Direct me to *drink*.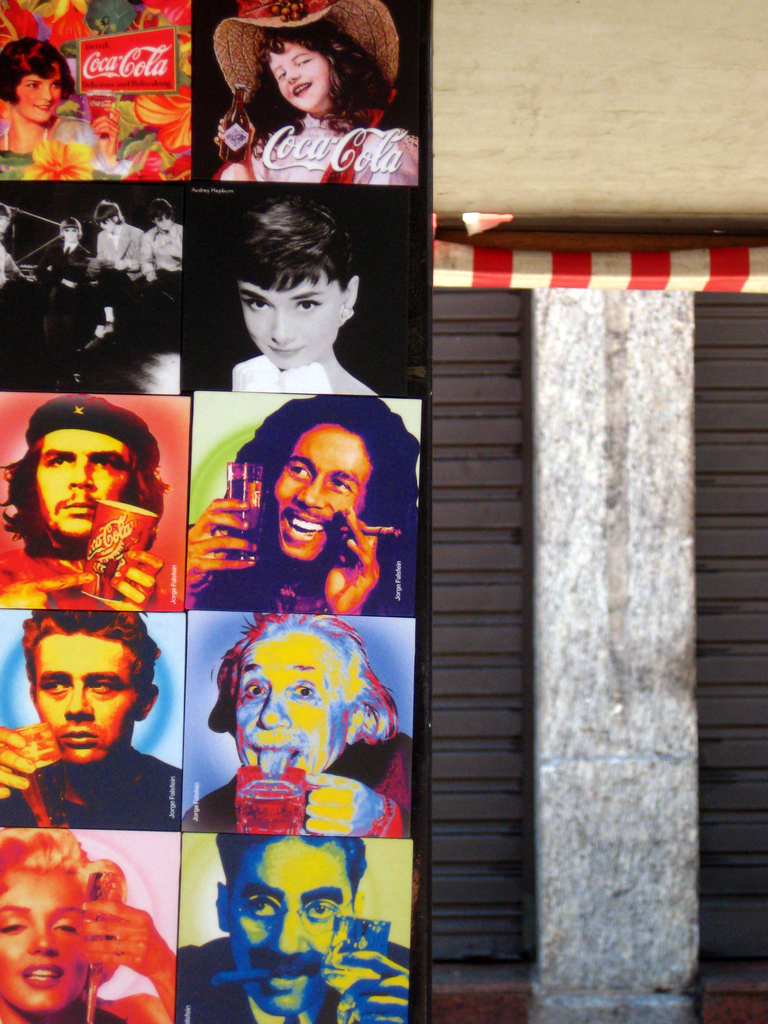
Direction: select_region(220, 87, 253, 152).
